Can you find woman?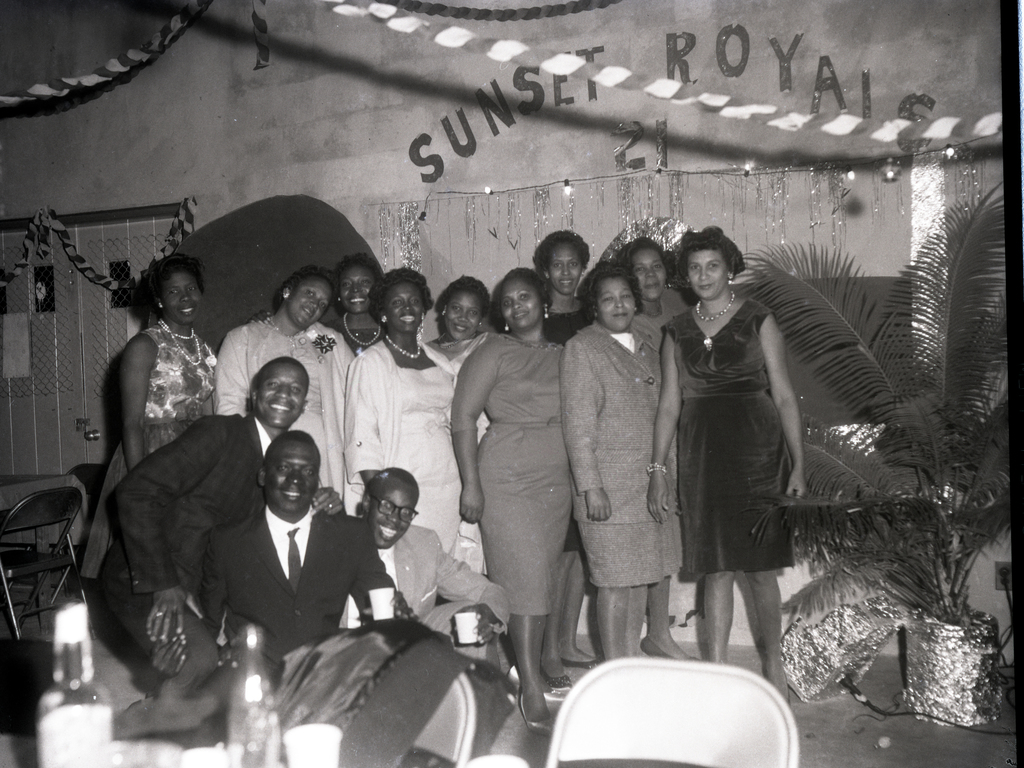
Yes, bounding box: 207, 264, 351, 498.
